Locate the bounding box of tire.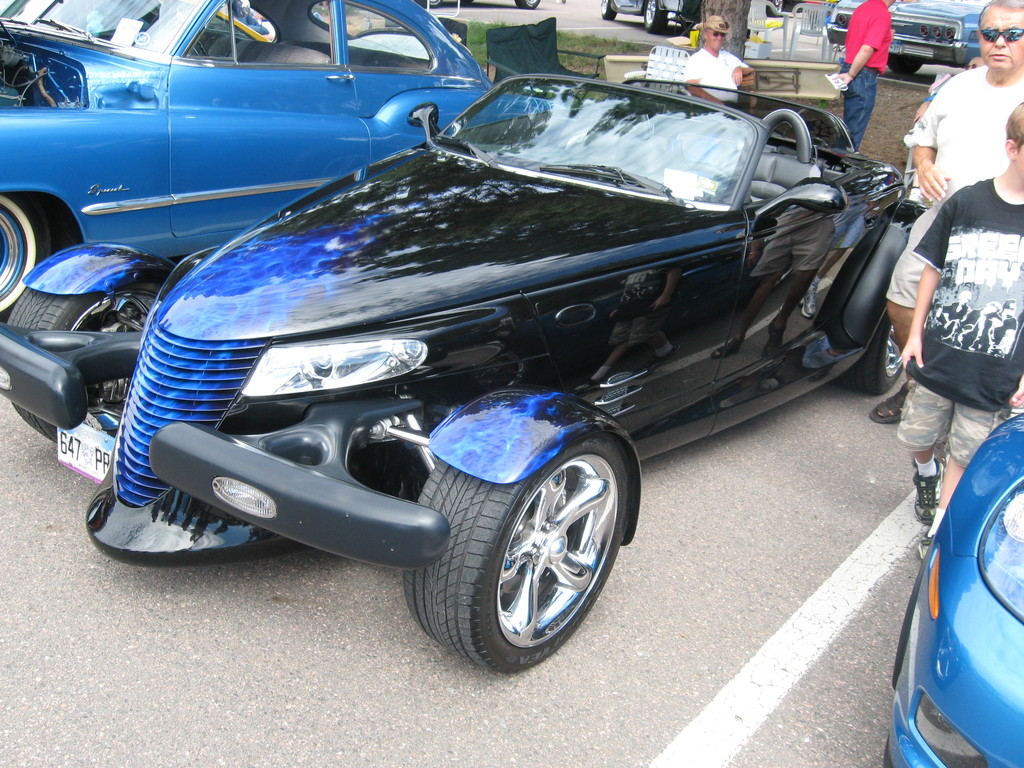
Bounding box: Rect(4, 286, 155, 442).
